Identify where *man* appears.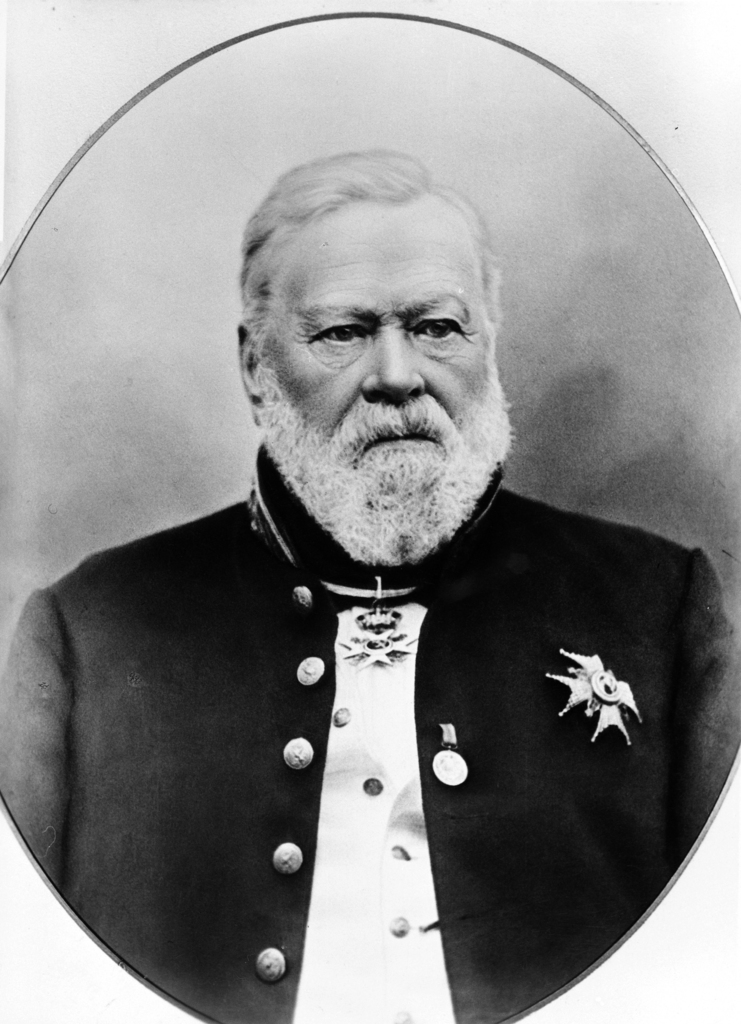
Appears at x1=41, y1=101, x2=738, y2=959.
